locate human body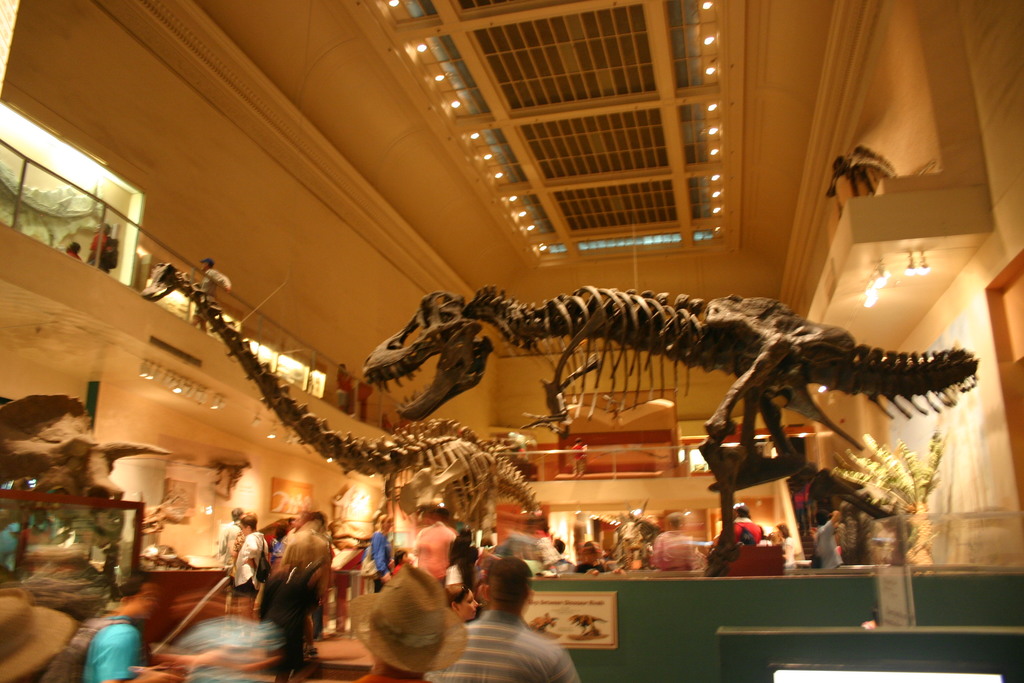
l=351, t=370, r=369, b=419
